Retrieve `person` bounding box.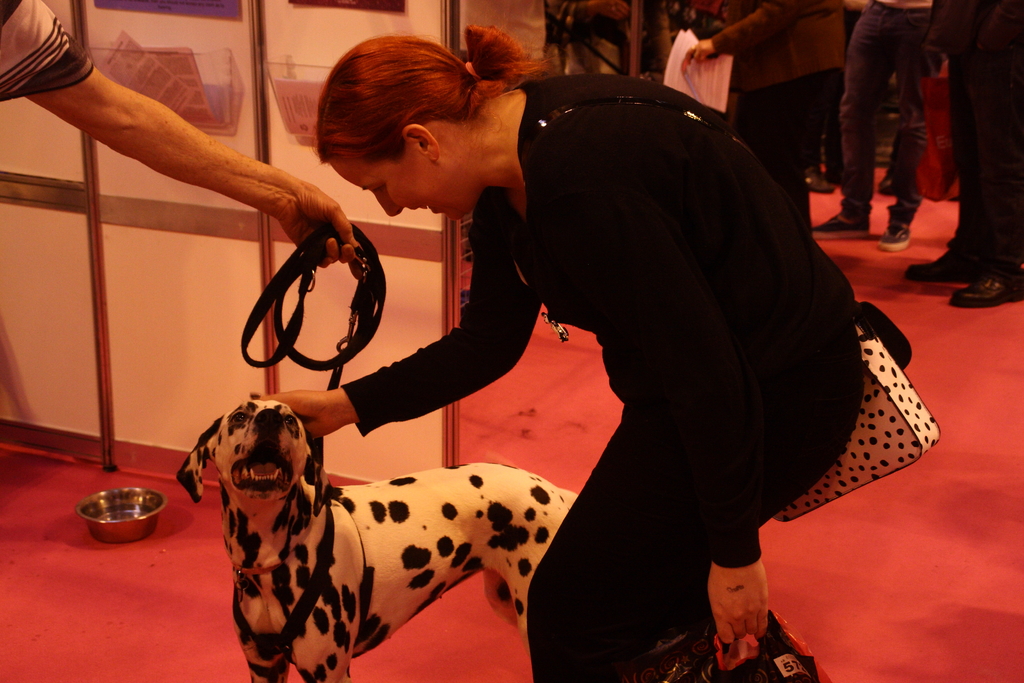
Bounding box: (212, 41, 880, 651).
